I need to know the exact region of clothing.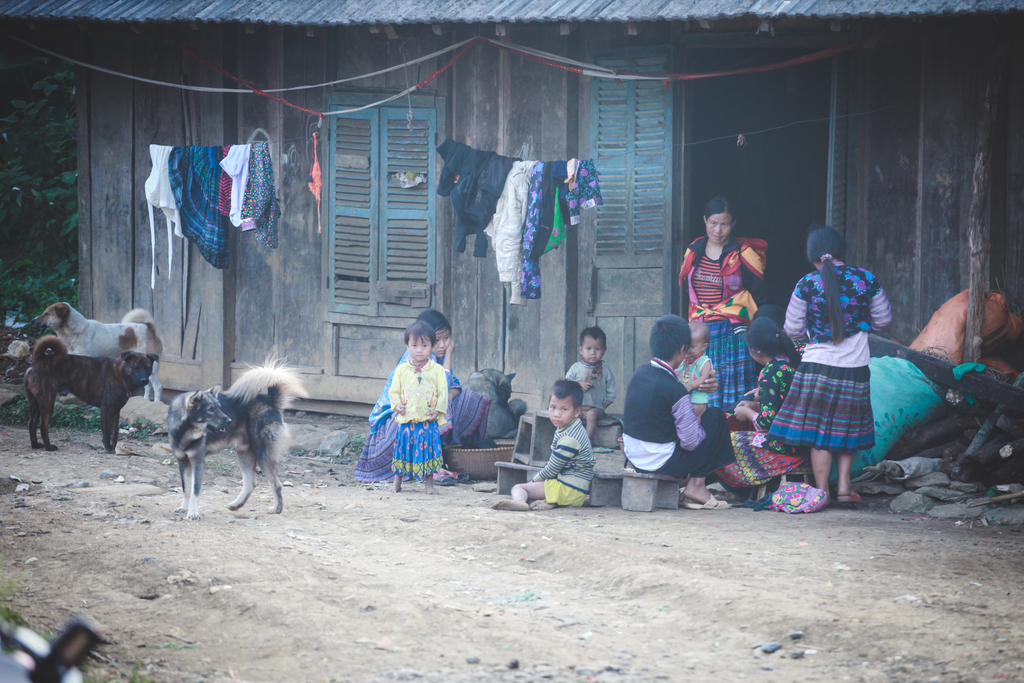
Region: rect(618, 363, 730, 483).
